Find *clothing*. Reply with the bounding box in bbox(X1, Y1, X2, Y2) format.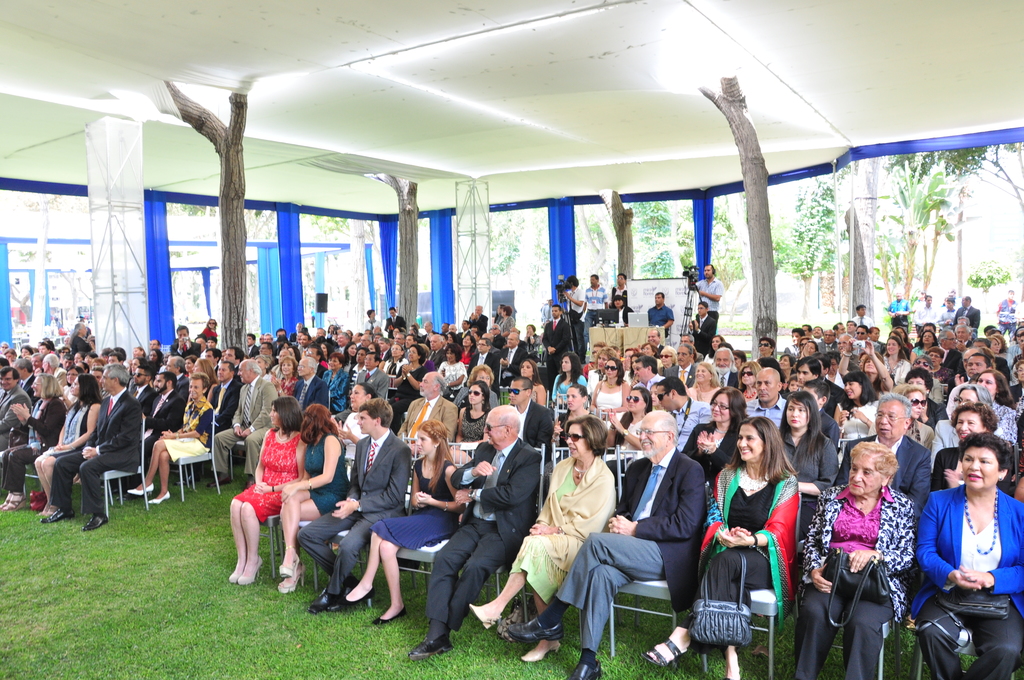
bbox(957, 304, 982, 329).
